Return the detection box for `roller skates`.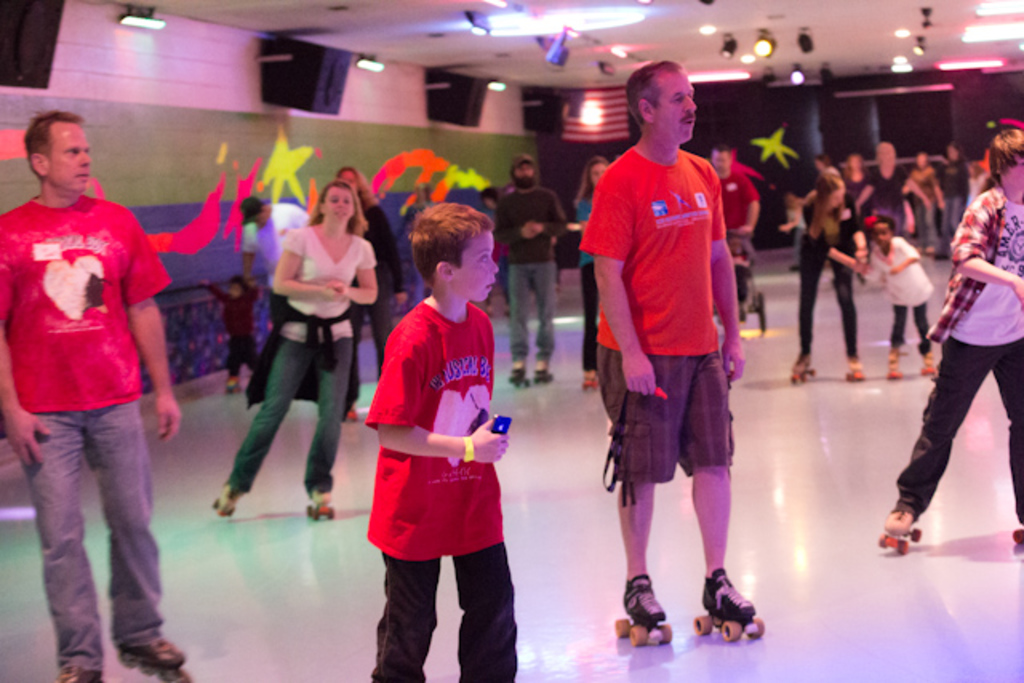
<box>787,350,816,387</box>.
